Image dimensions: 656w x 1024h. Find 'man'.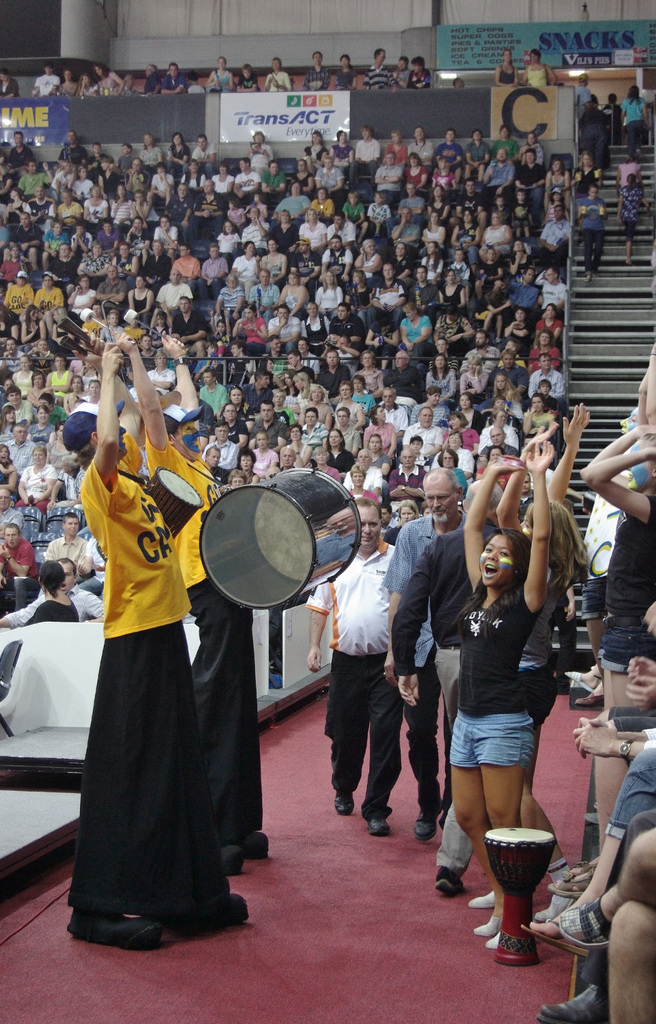
445,426,475,470.
